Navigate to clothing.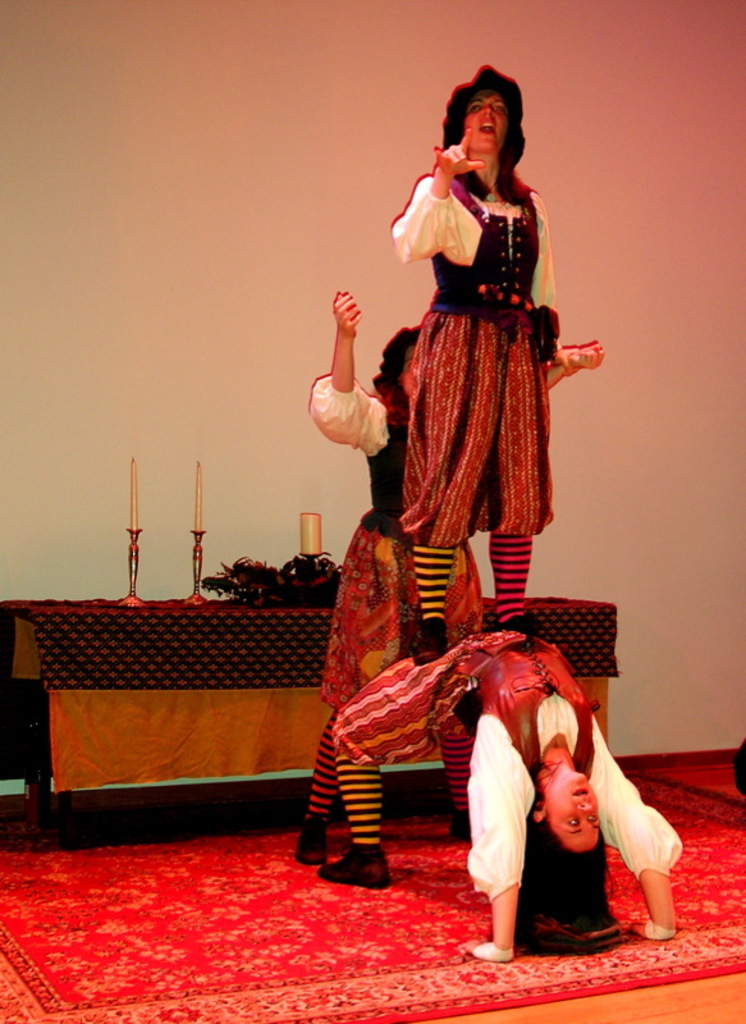
Navigation target: {"left": 305, "top": 370, "right": 485, "bottom": 705}.
